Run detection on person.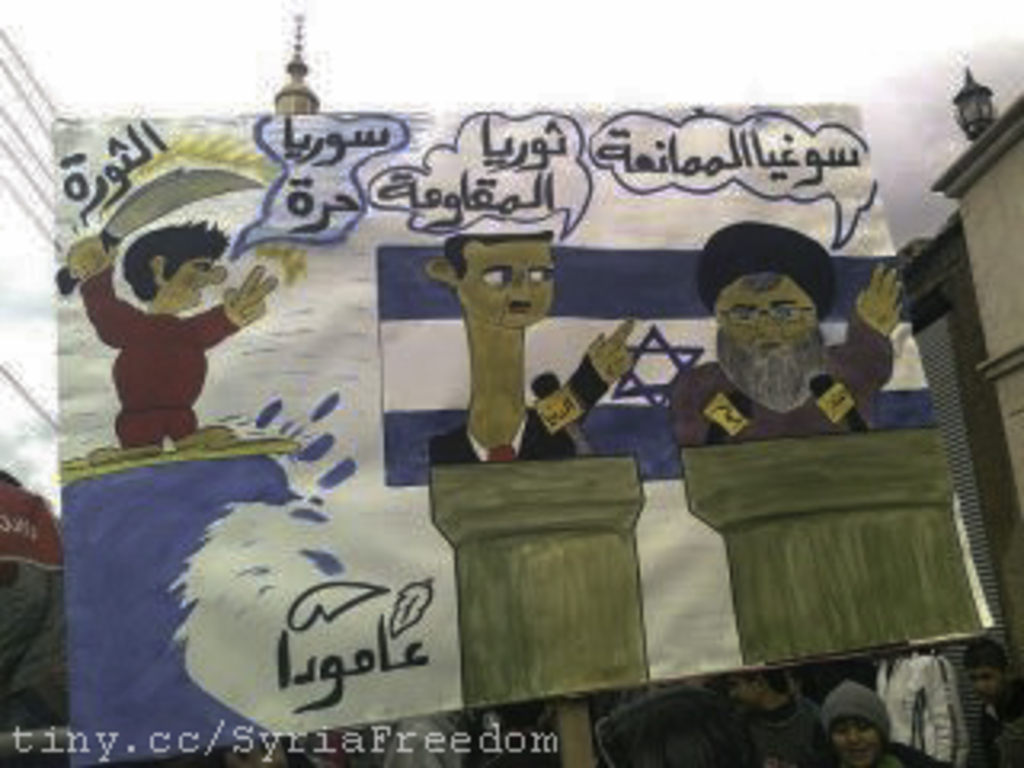
Result: {"x1": 726, "y1": 656, "x2": 816, "y2": 765}.
